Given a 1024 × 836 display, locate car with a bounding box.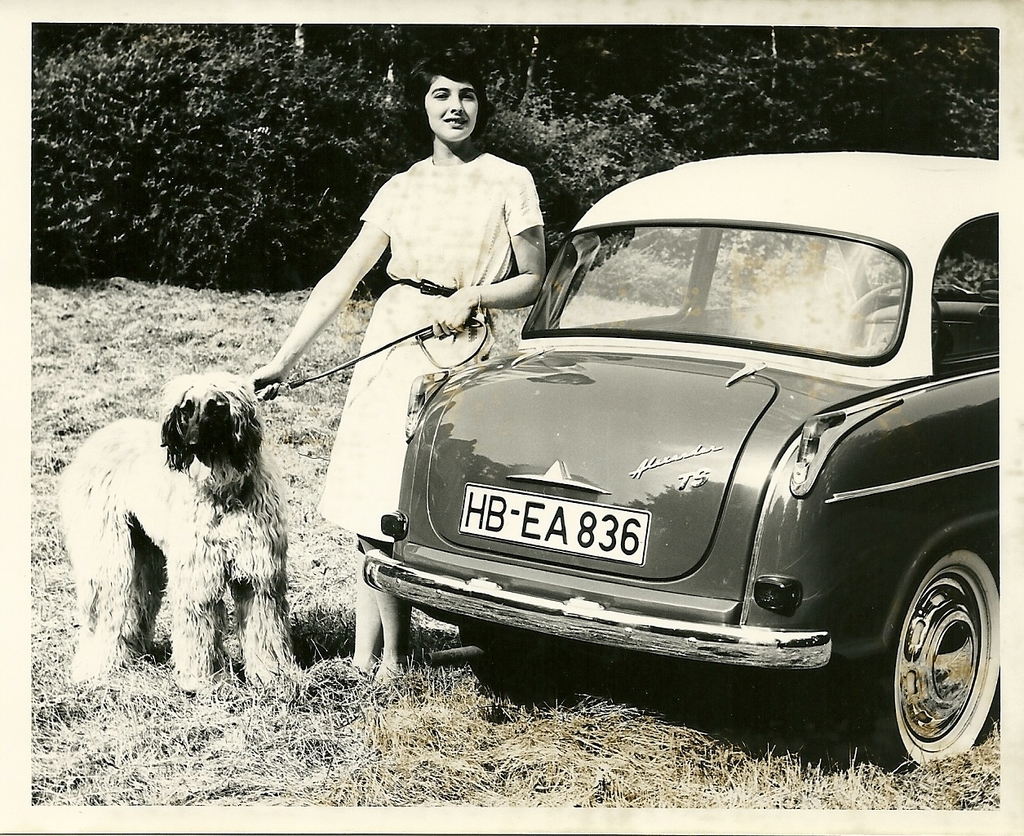
Located: 370/162/1005/634.
